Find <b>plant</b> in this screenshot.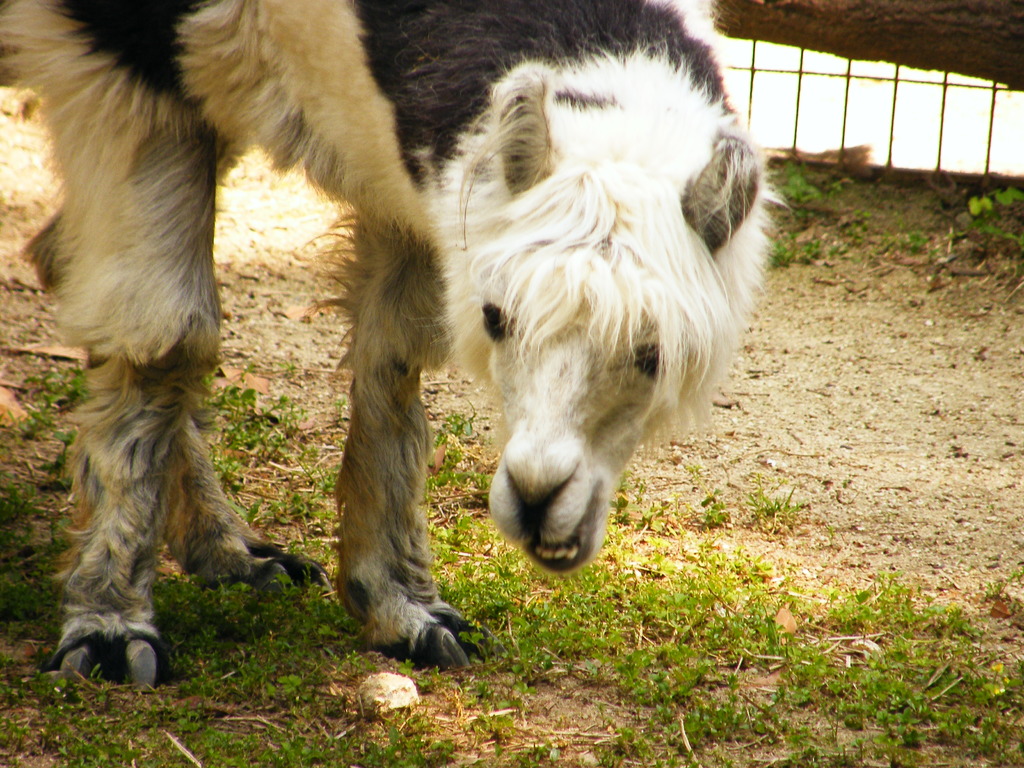
The bounding box for <b>plant</b> is <box>852,214,874,243</box>.
